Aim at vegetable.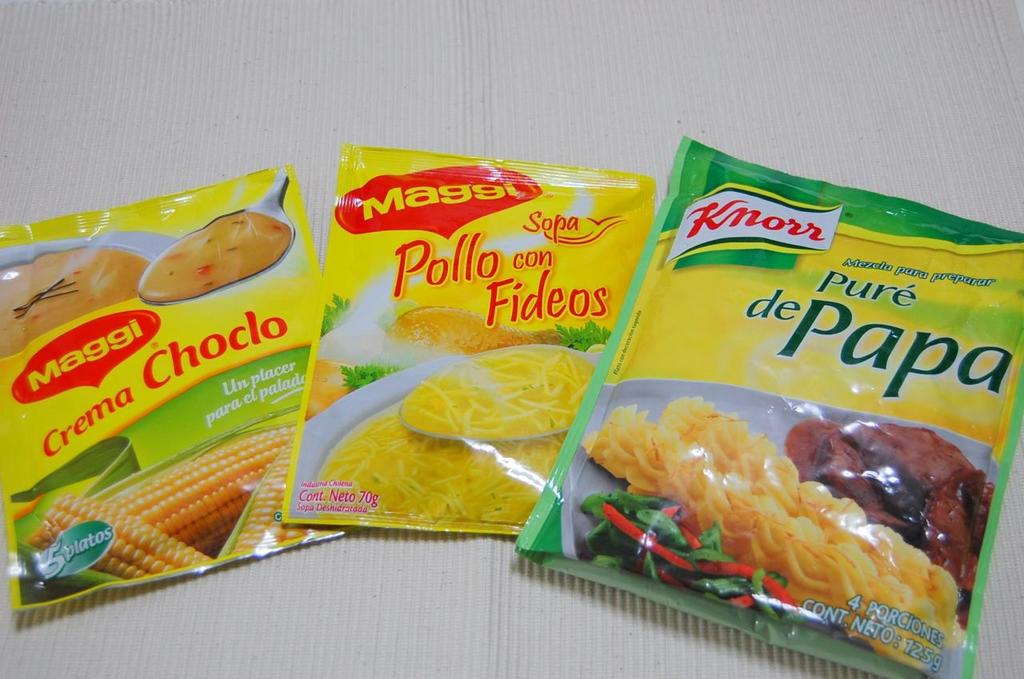
Aimed at BBox(18, 422, 315, 584).
